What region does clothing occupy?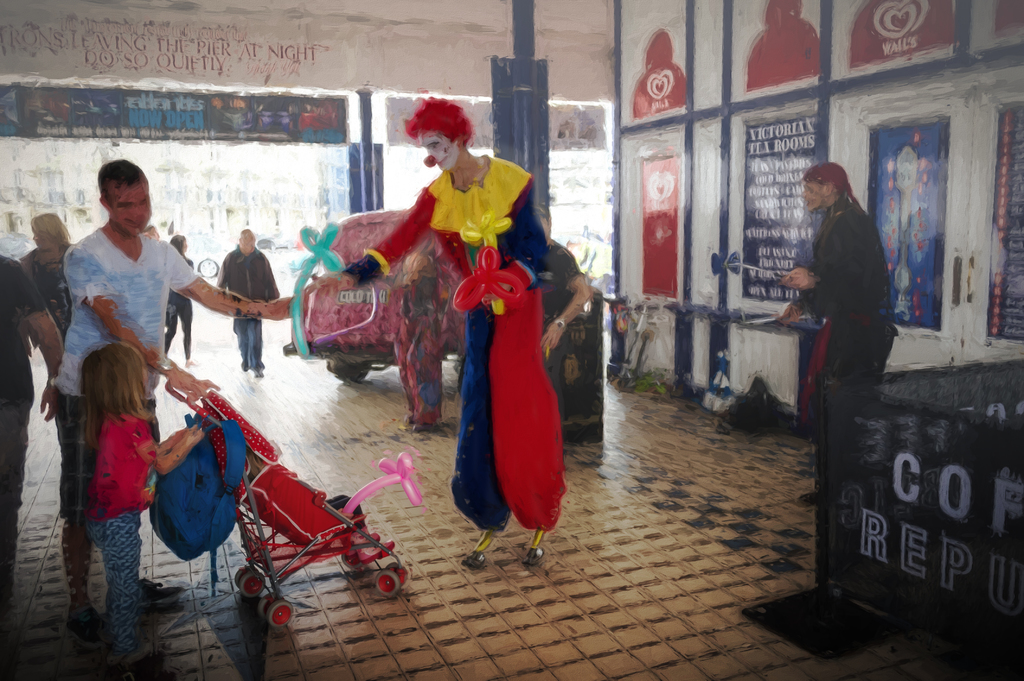
332 161 552 532.
